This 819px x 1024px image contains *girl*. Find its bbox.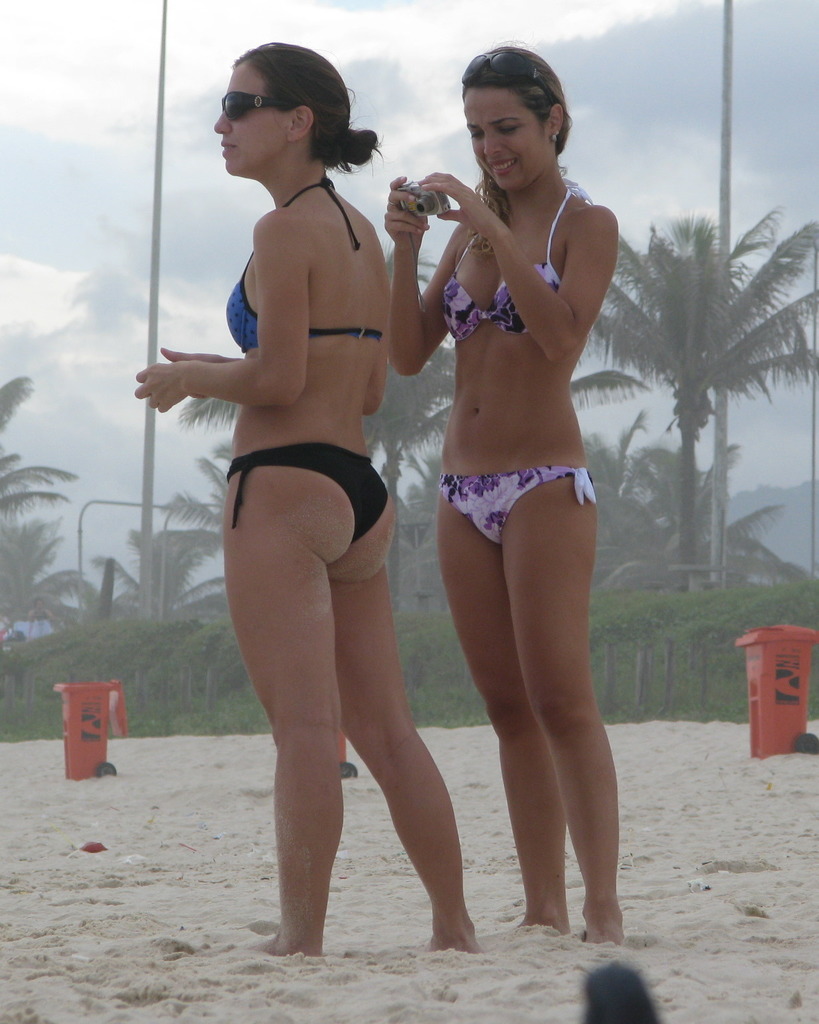
133/41/475/955.
